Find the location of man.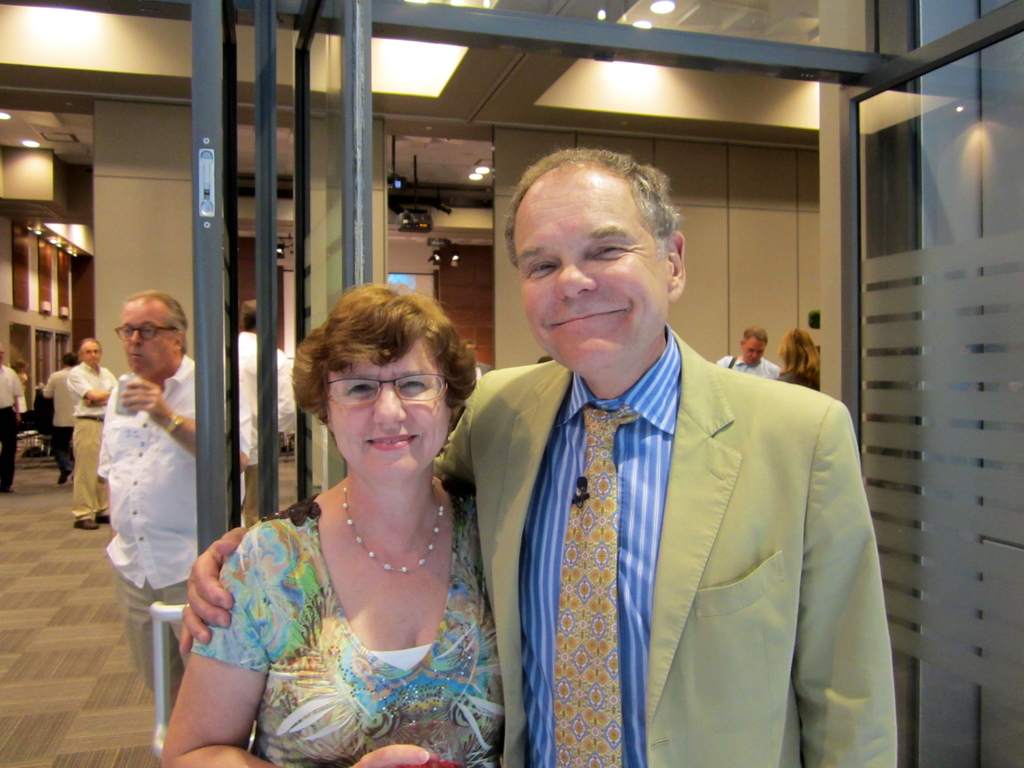
Location: bbox(68, 339, 119, 529).
